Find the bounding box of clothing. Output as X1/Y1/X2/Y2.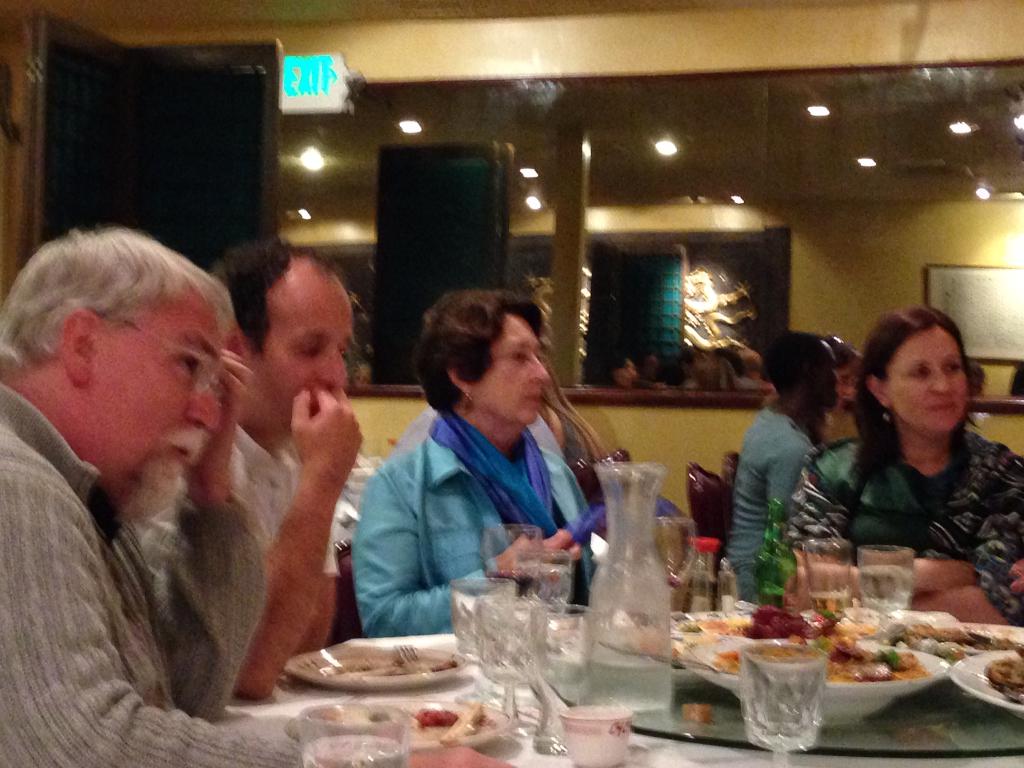
0/313/311/732.
